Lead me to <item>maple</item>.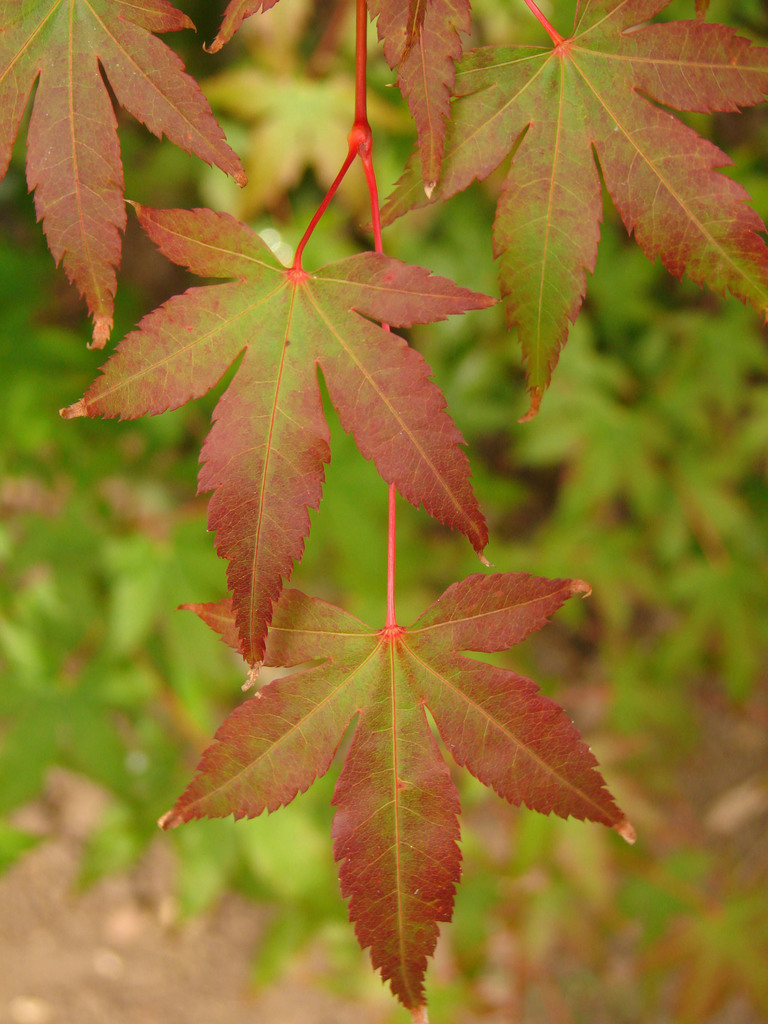
Lead to bbox(5, 0, 767, 1019).
